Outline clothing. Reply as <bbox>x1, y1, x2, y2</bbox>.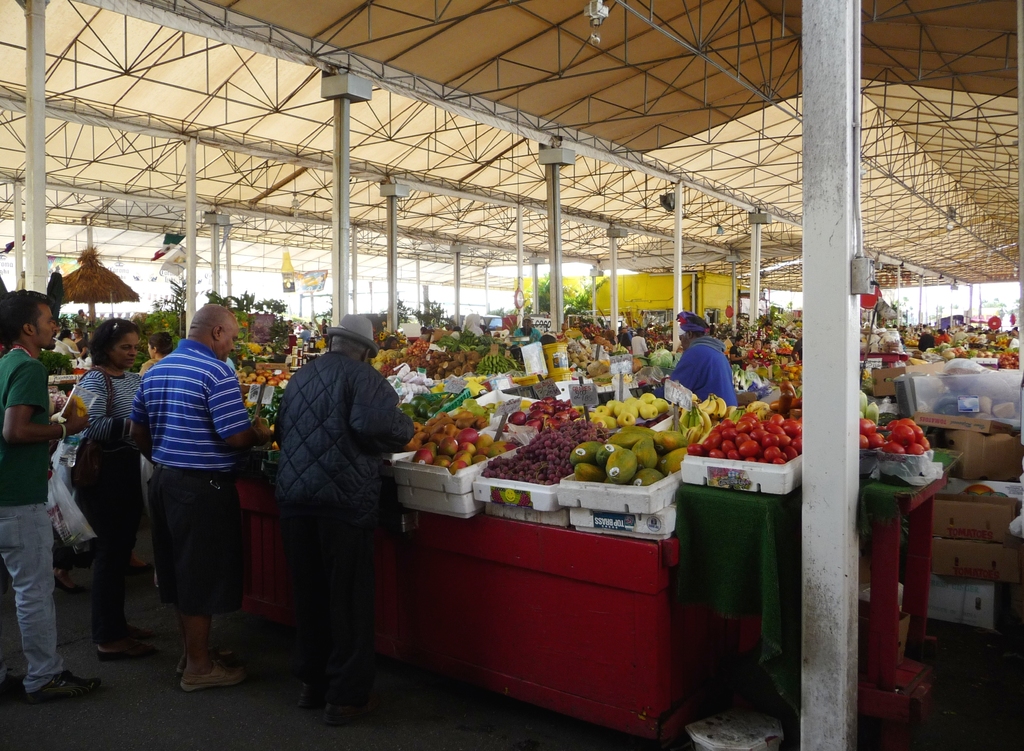
<bbox>620, 329, 632, 354</bbox>.
